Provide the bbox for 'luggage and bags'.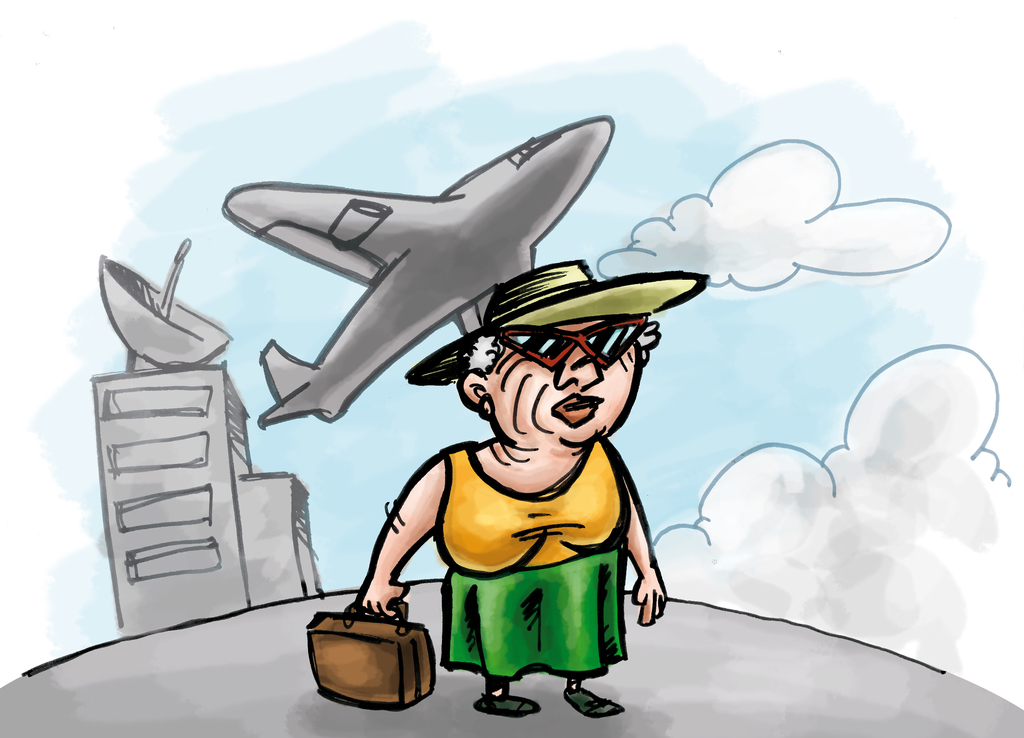
307:602:443:713.
